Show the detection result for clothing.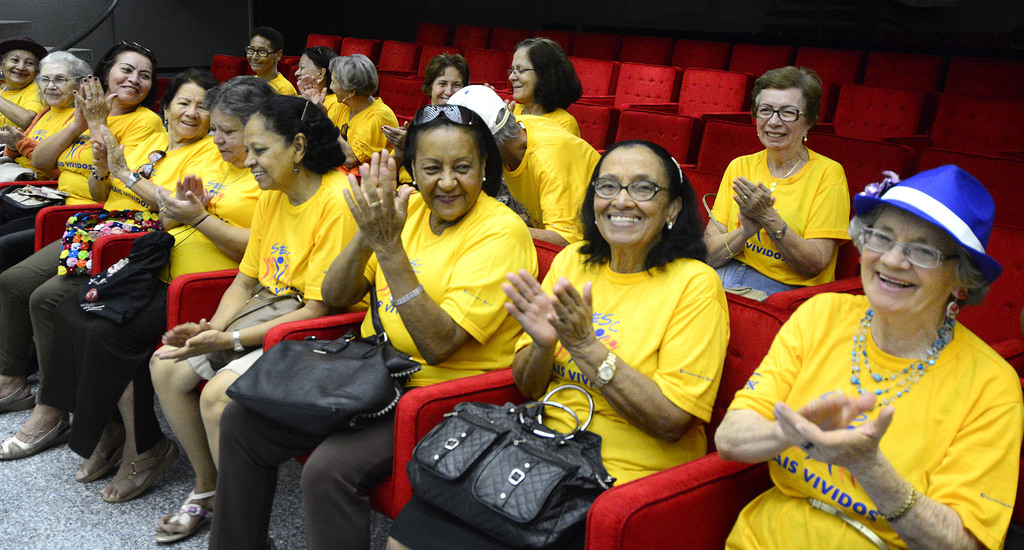
[319,89,346,127].
